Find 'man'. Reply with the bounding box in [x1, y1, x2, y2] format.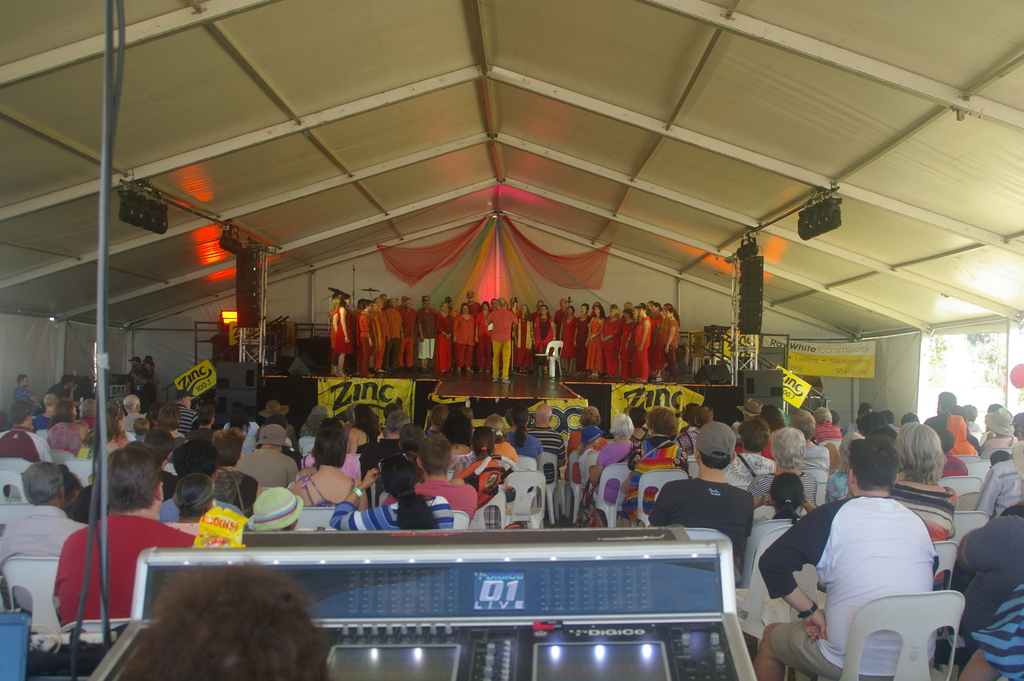
[390, 299, 403, 372].
